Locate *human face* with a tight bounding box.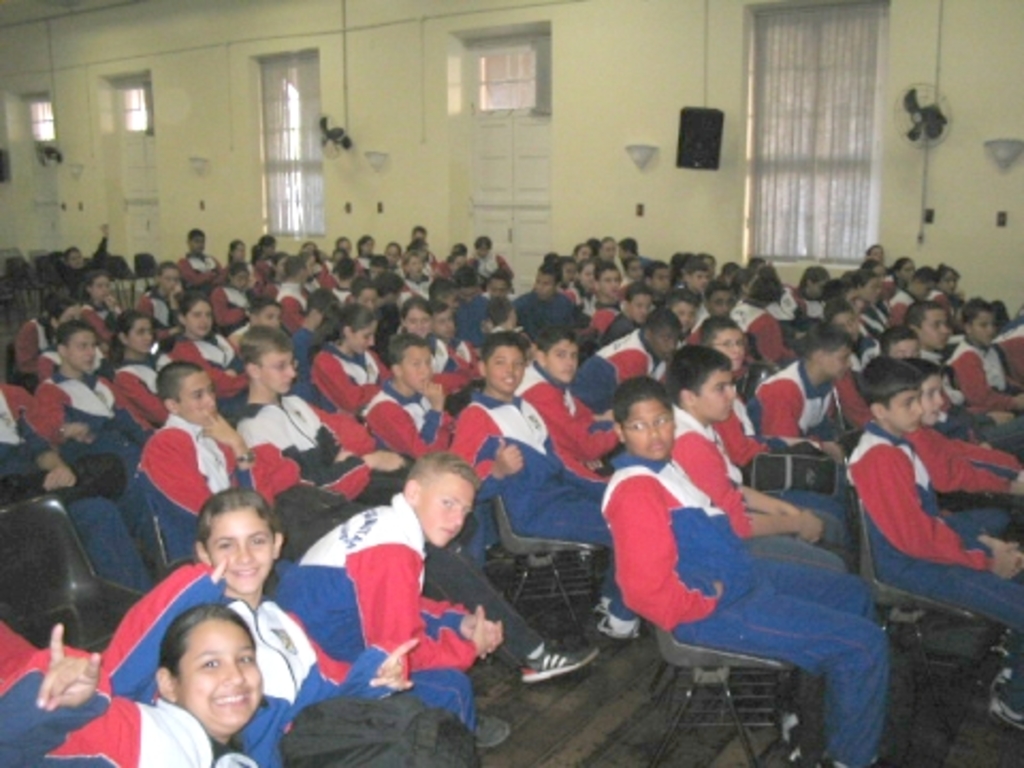
crop(599, 239, 617, 260).
